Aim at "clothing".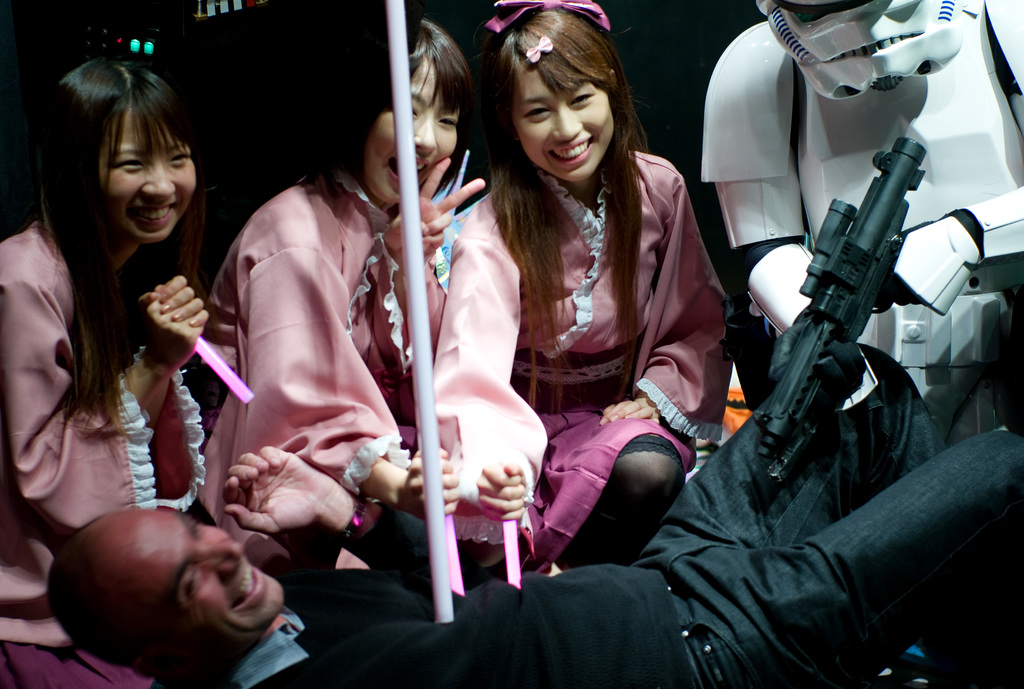
Aimed at (x1=467, y1=145, x2=748, y2=548).
